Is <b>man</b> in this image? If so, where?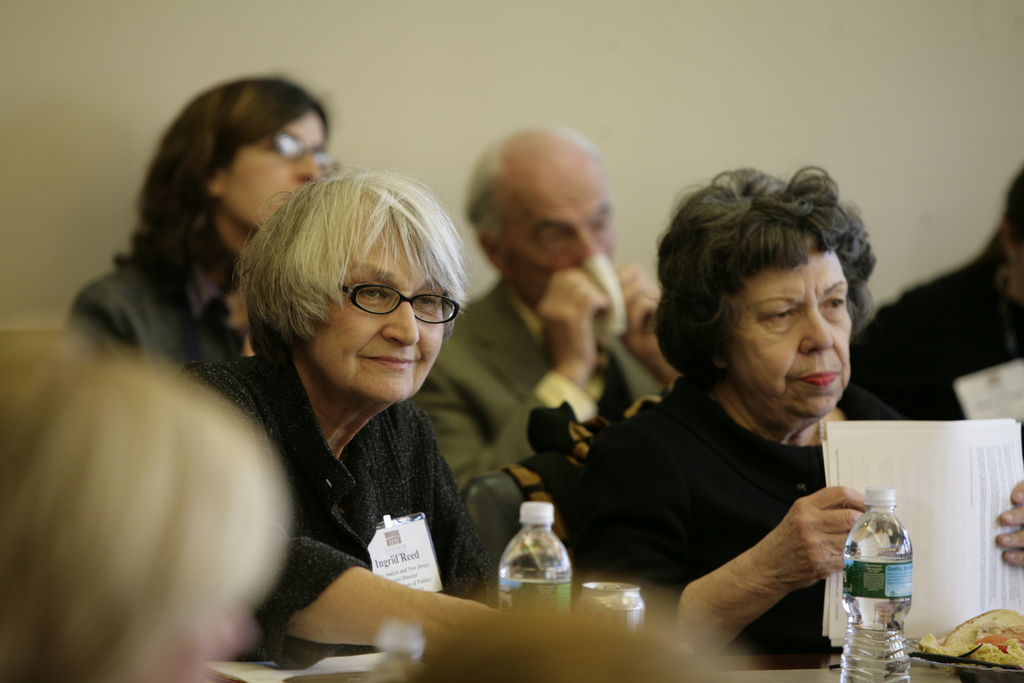
Yes, at [x1=410, y1=124, x2=683, y2=509].
